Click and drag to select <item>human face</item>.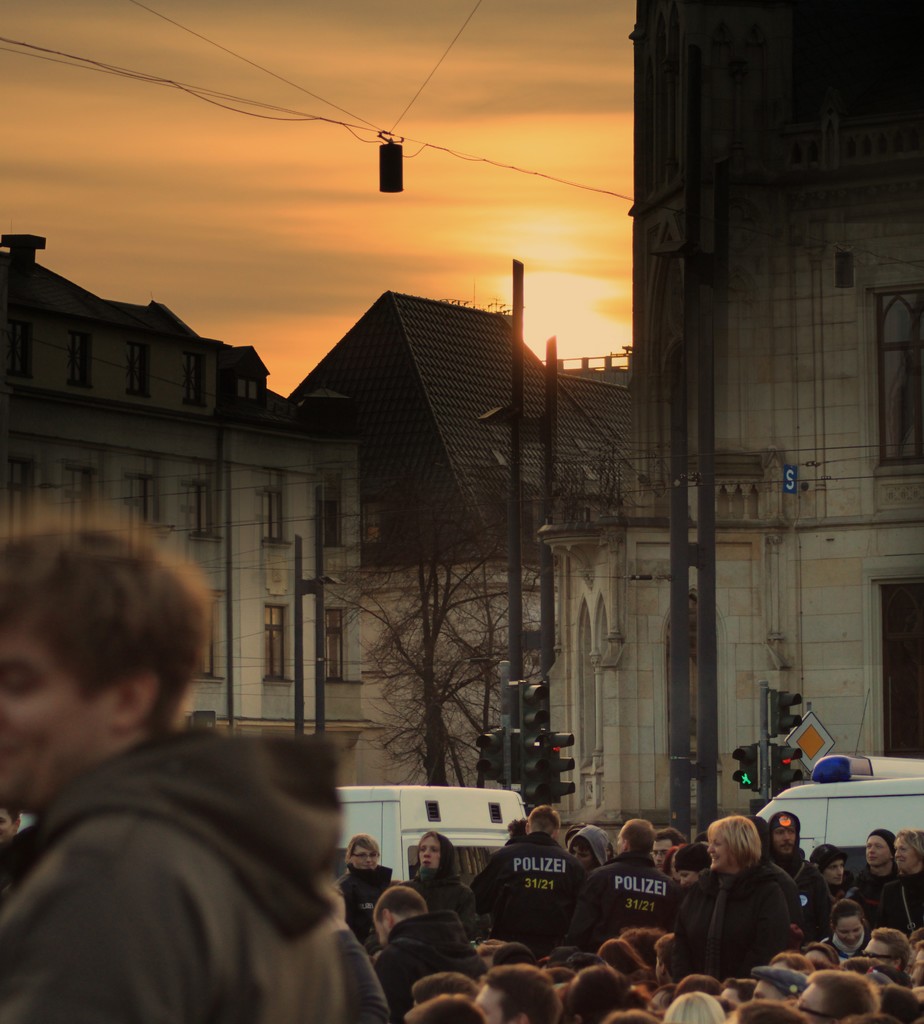
Selection: <box>351,850,376,872</box>.
